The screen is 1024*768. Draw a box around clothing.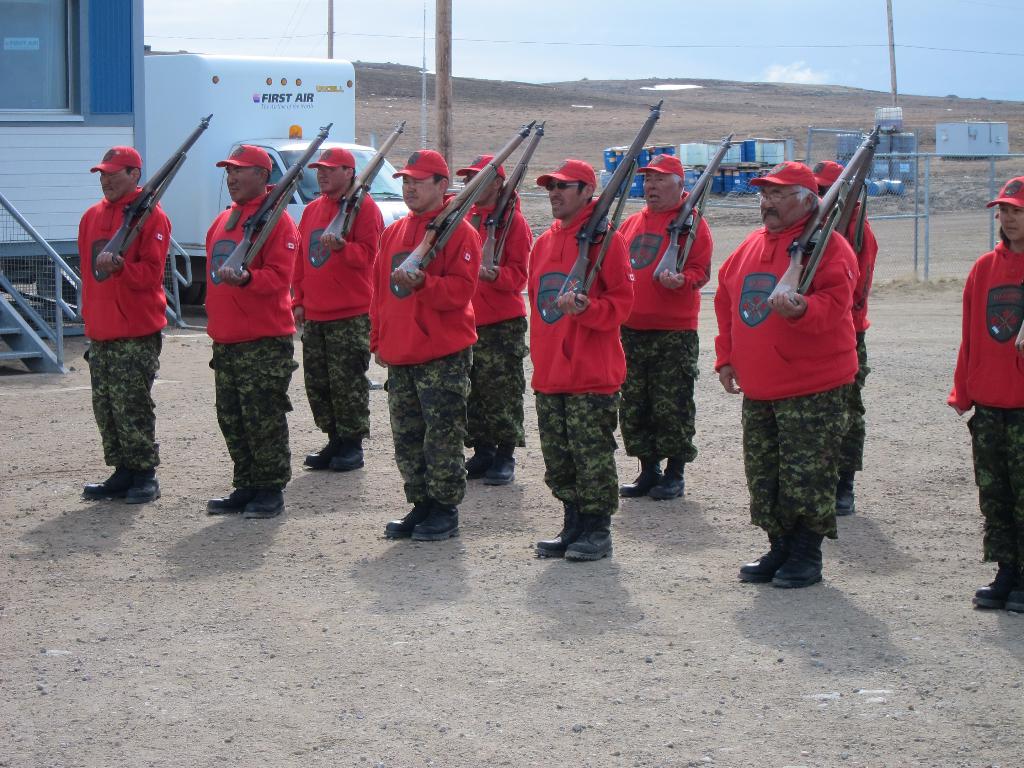
rect(947, 240, 1023, 573).
